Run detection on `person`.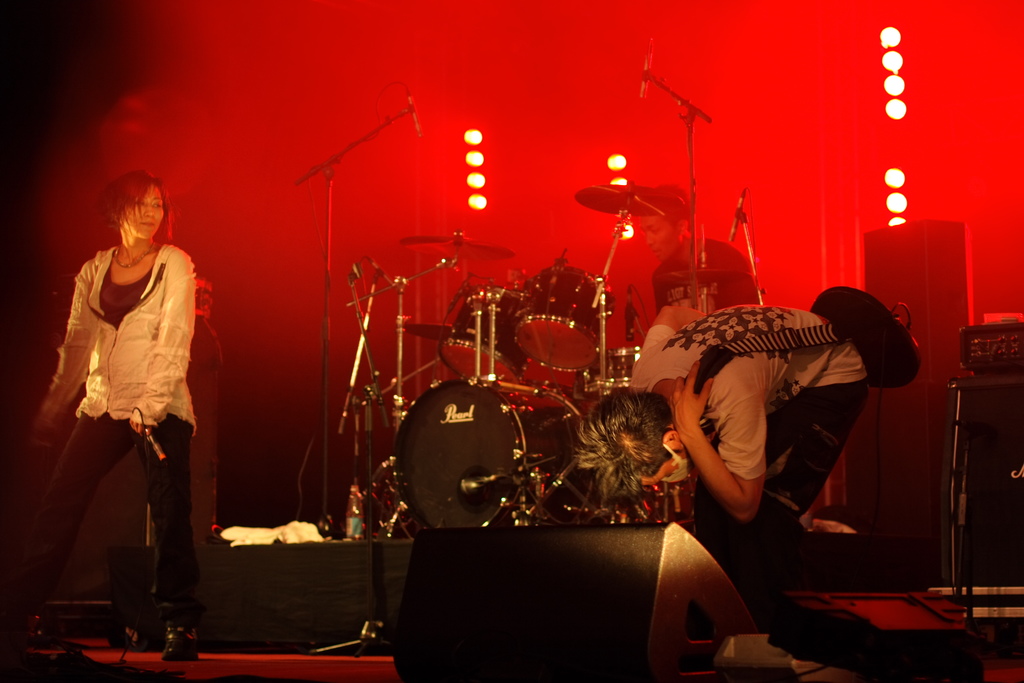
Result: 577 305 868 630.
